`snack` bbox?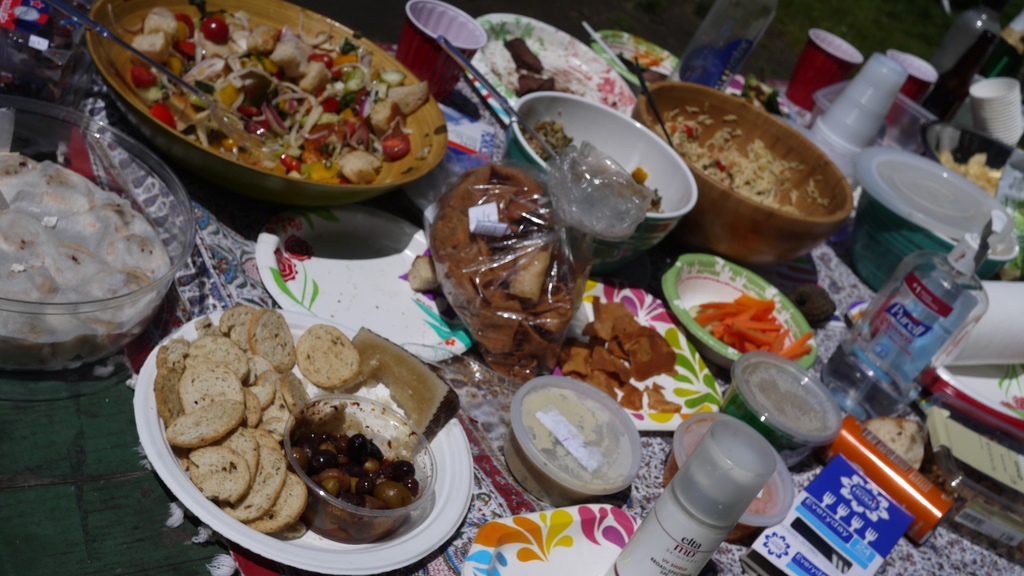
bbox=(515, 118, 669, 204)
